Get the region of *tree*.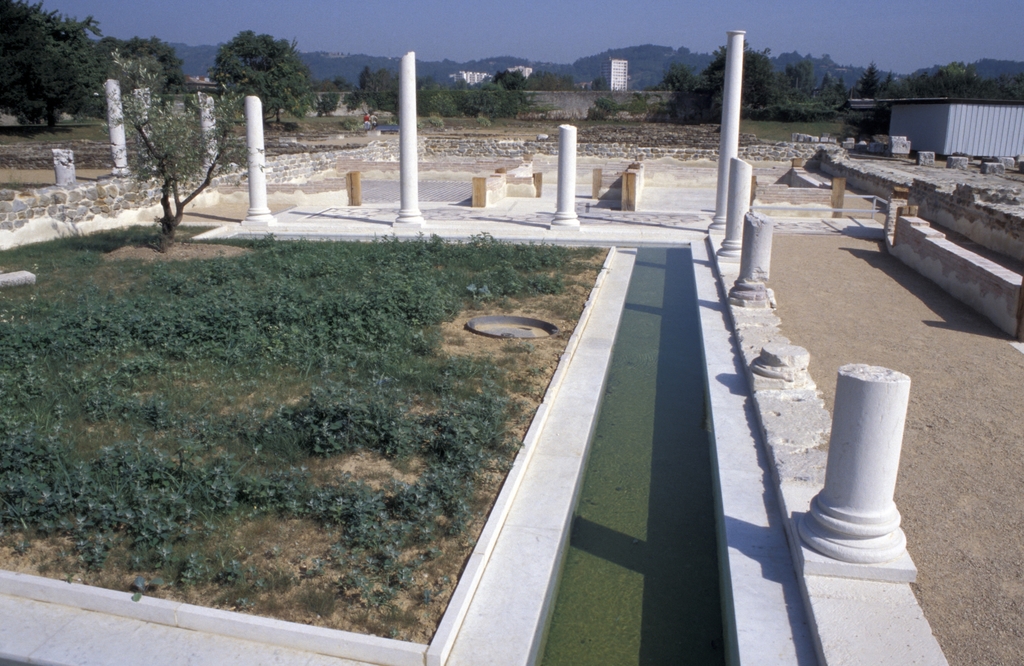
region(662, 71, 708, 132).
